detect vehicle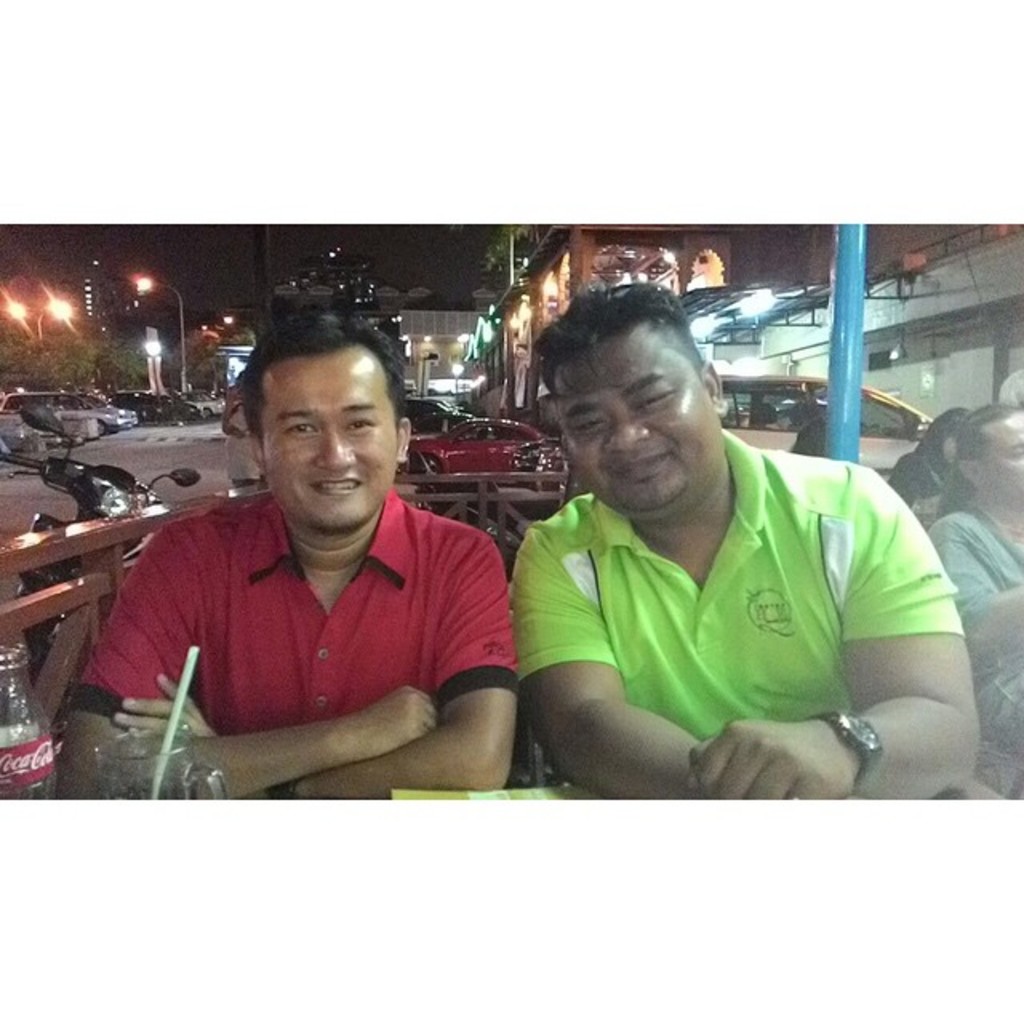
region(707, 370, 938, 488)
